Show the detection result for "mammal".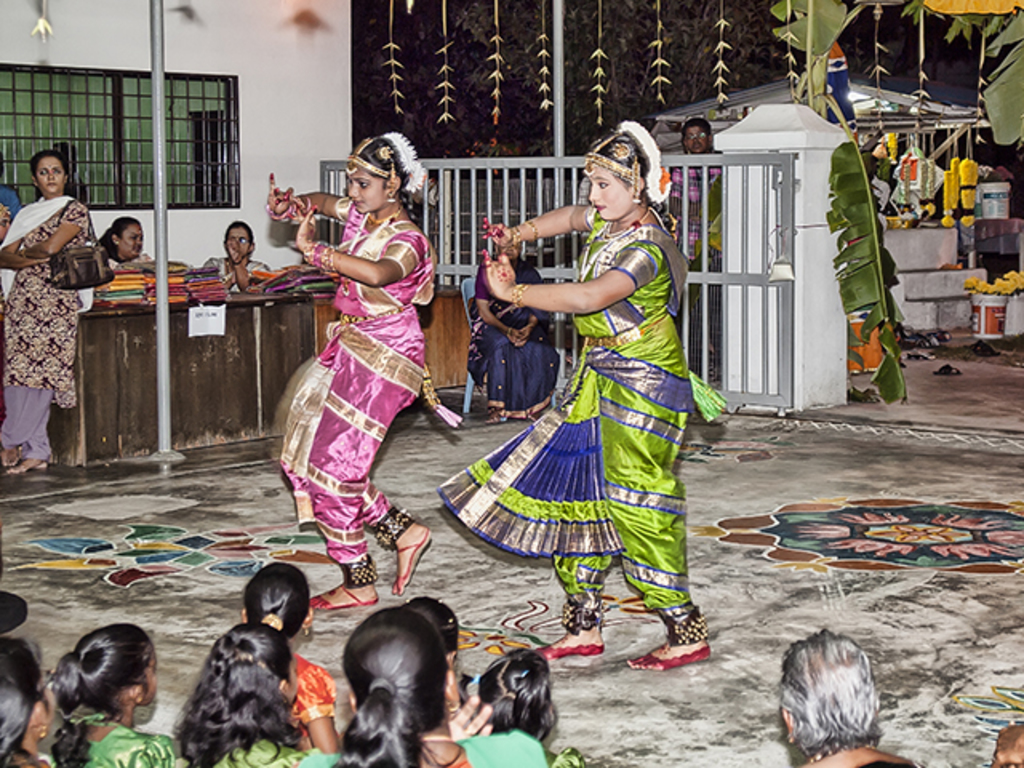
box=[298, 608, 542, 766].
